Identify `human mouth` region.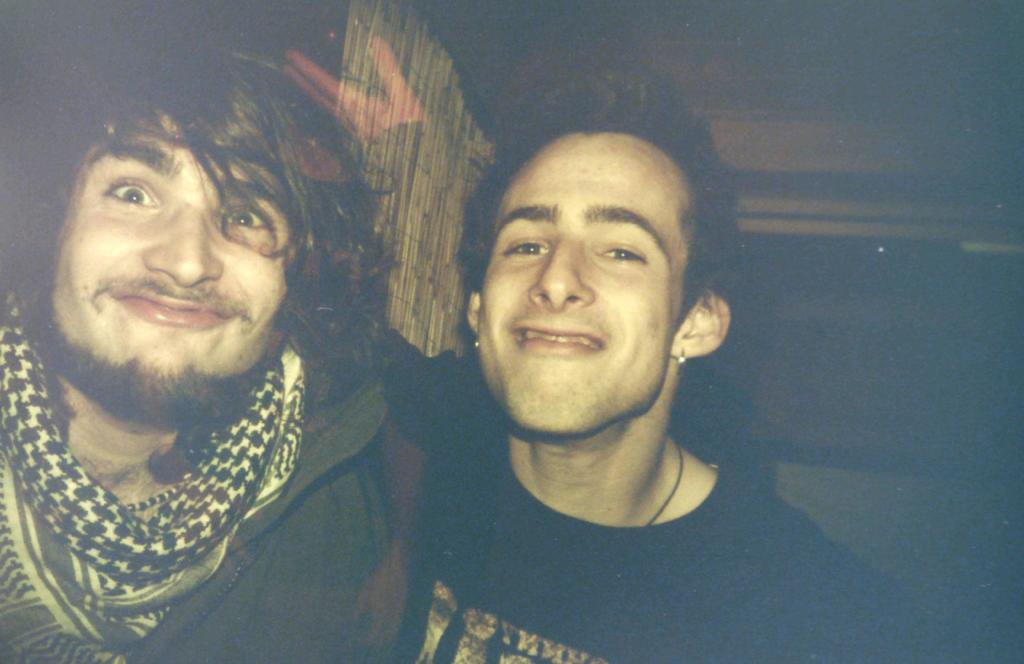
Region: x1=105 y1=278 x2=227 y2=322.
